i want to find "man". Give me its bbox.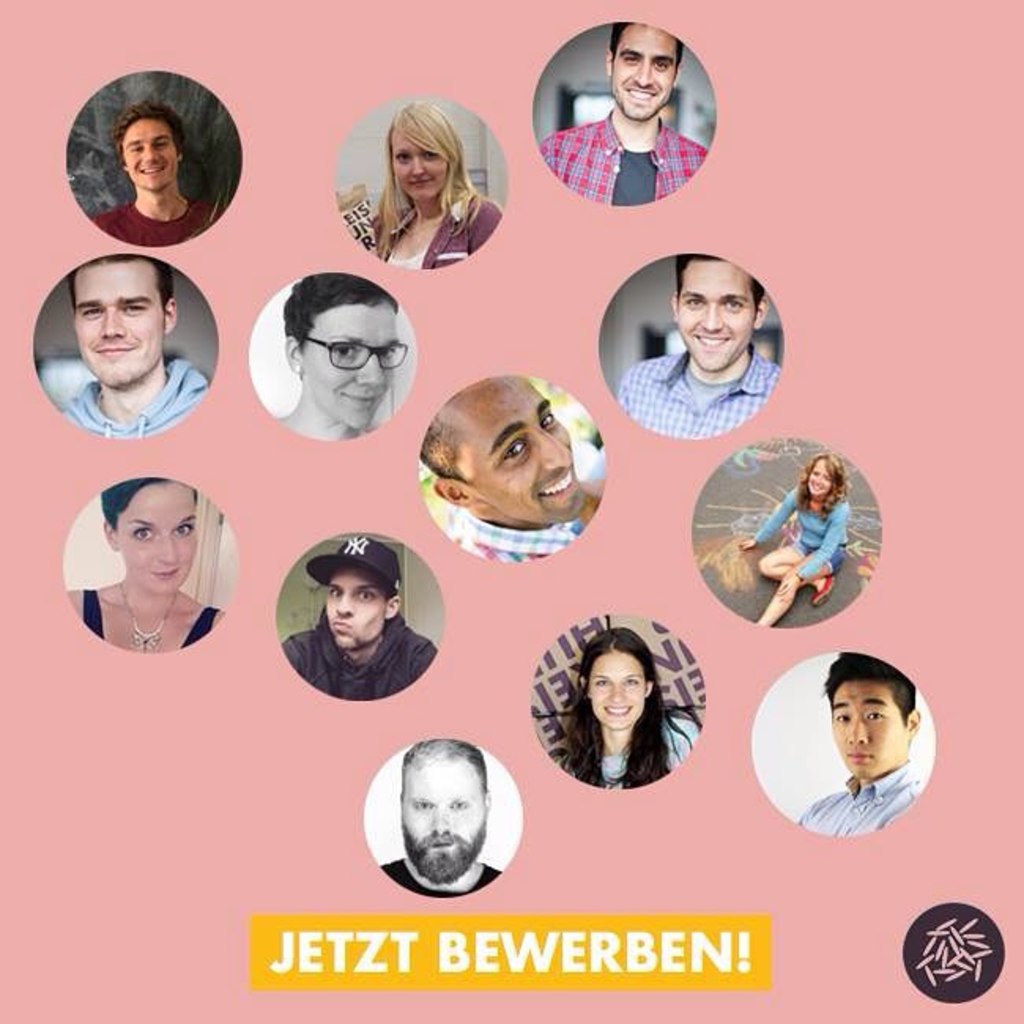
(x1=531, y1=13, x2=706, y2=219).
